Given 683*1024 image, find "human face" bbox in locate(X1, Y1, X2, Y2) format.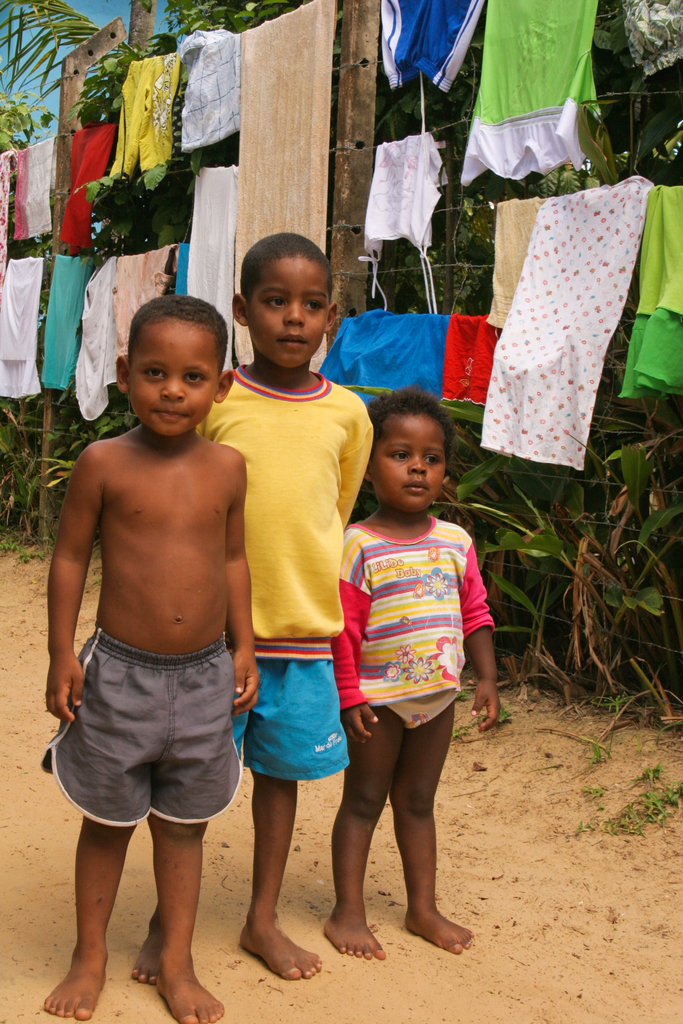
locate(134, 316, 224, 442).
